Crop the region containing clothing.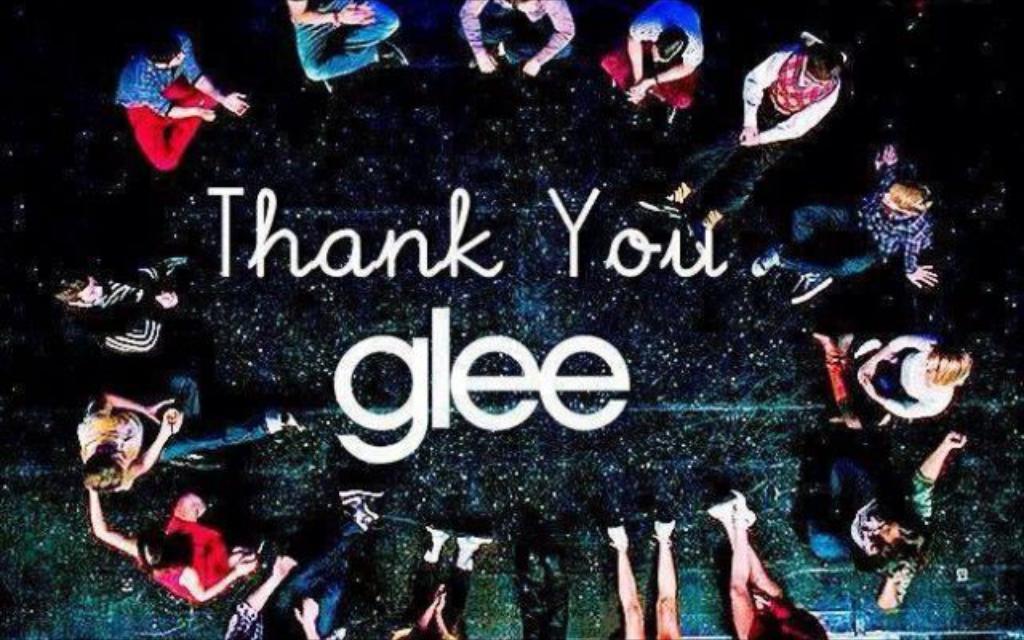
Crop region: 682,46,850,214.
